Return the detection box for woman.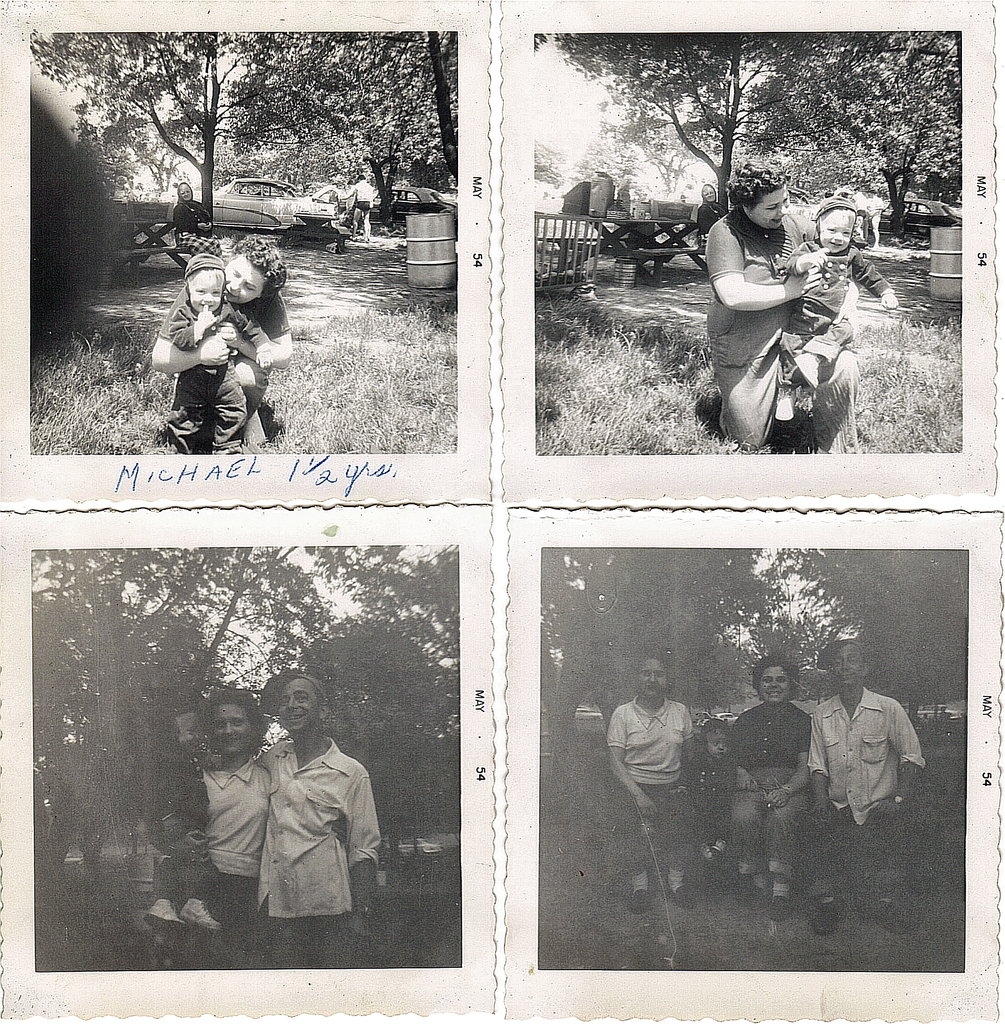
[149, 231, 301, 455].
